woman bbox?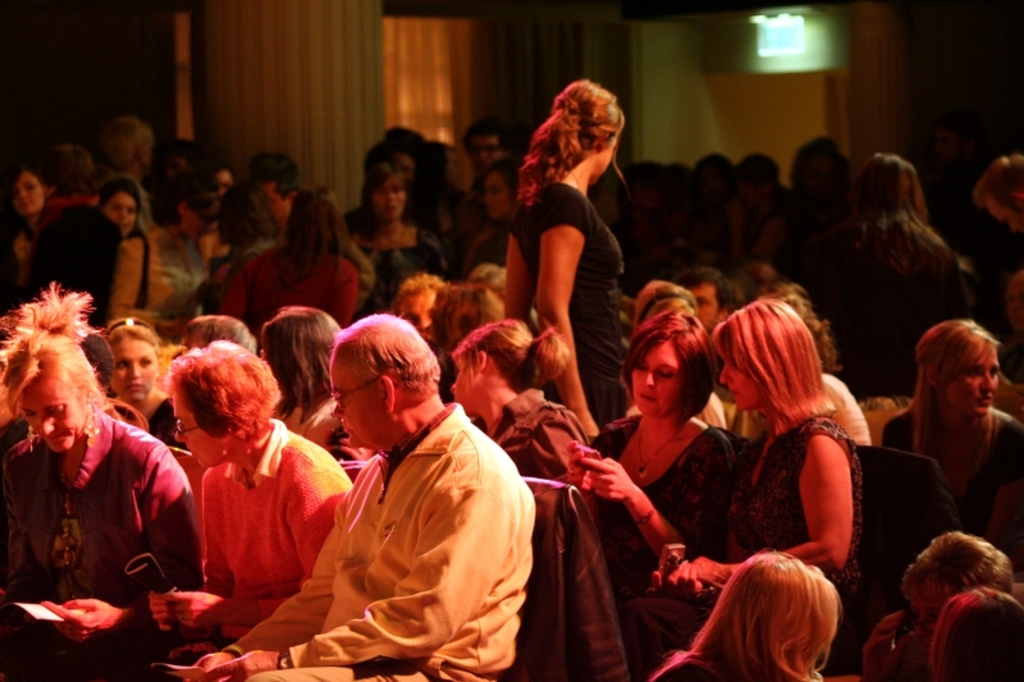
x1=856, y1=303, x2=1023, y2=560
